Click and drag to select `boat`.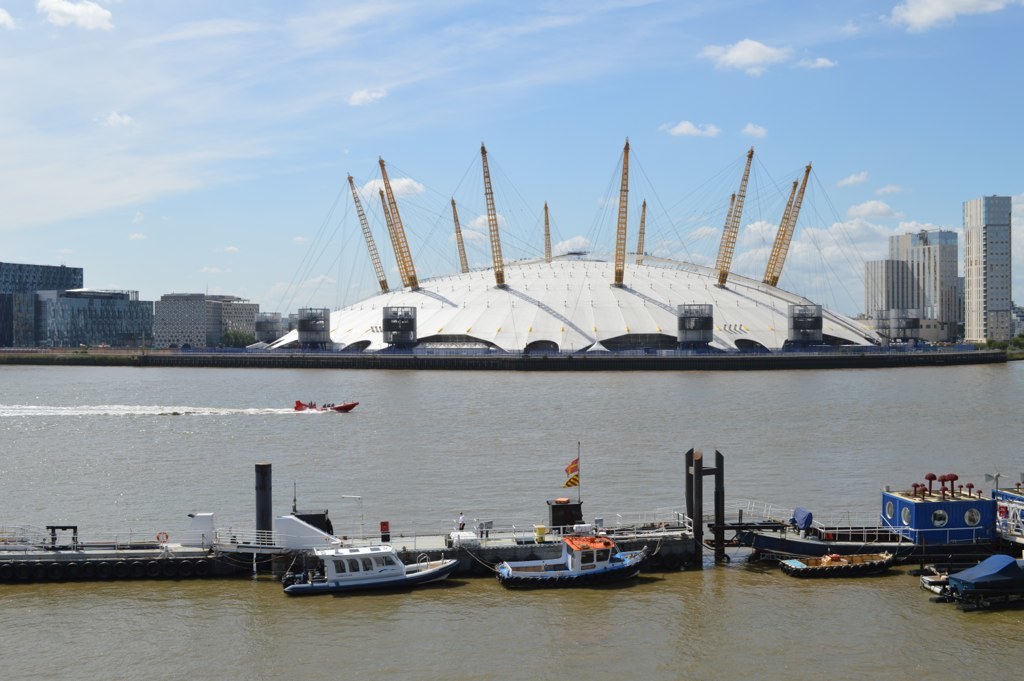
Selection: bbox=[944, 553, 1019, 605].
